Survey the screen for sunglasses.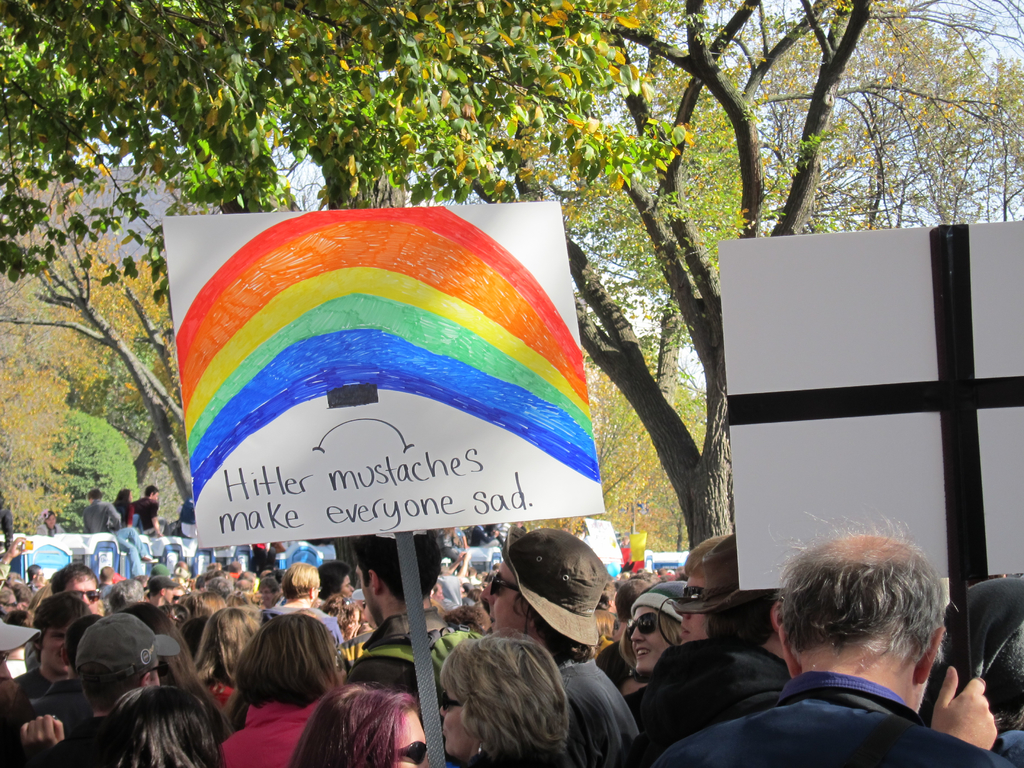
Survey found: select_region(67, 575, 108, 611).
